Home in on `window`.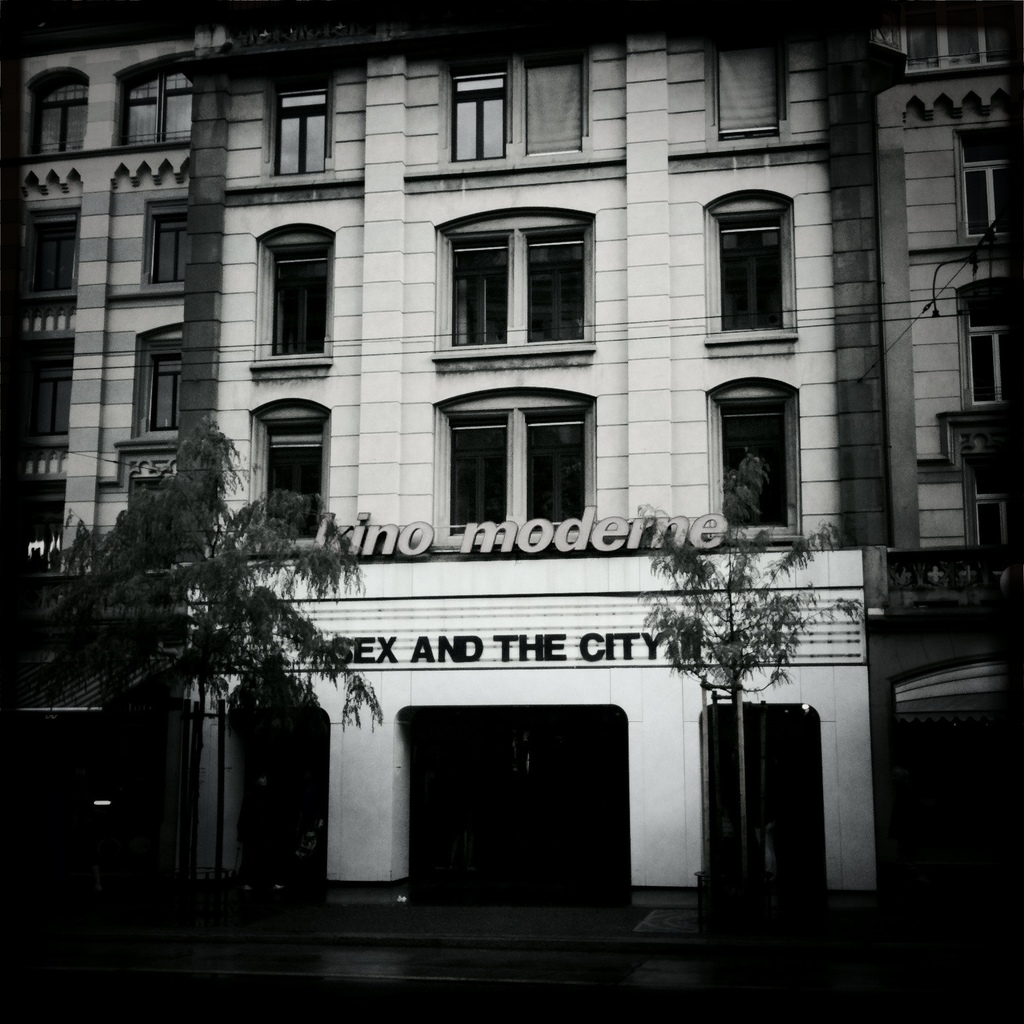
Homed in at [27, 67, 83, 160].
